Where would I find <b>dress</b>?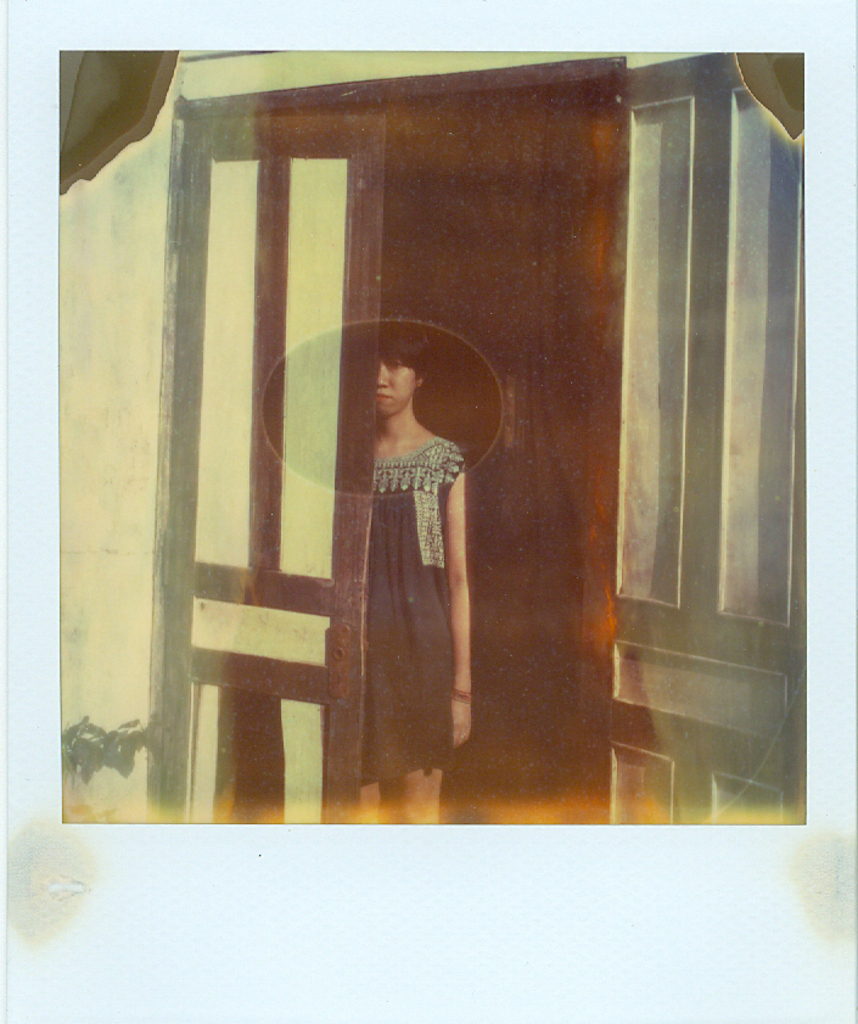
At box=[355, 433, 473, 785].
